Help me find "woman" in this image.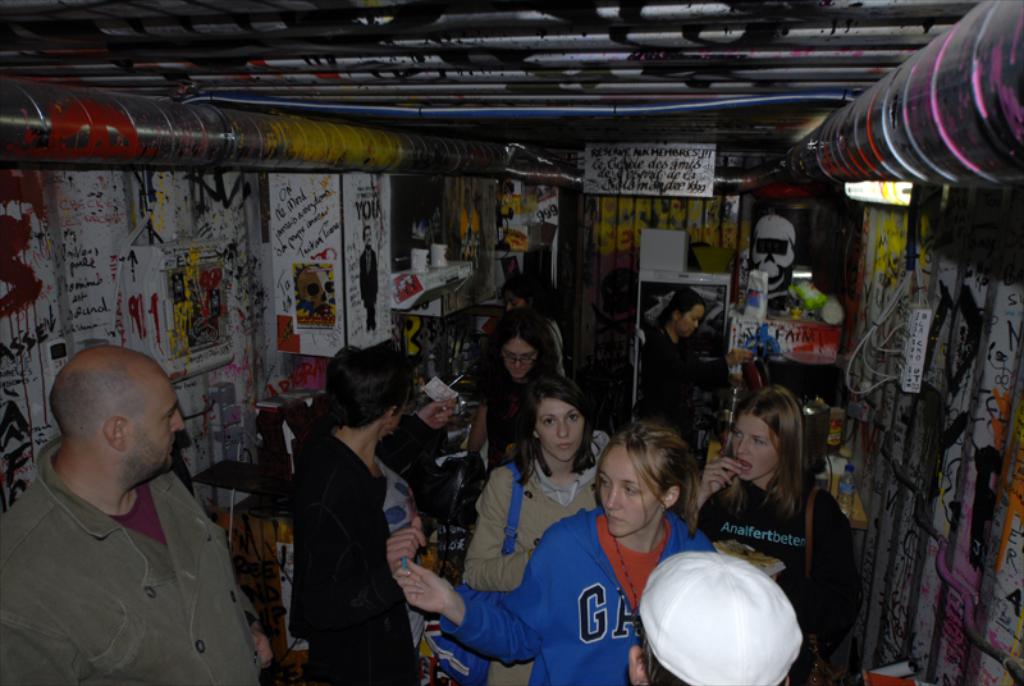
Found it: bbox=(704, 381, 861, 685).
